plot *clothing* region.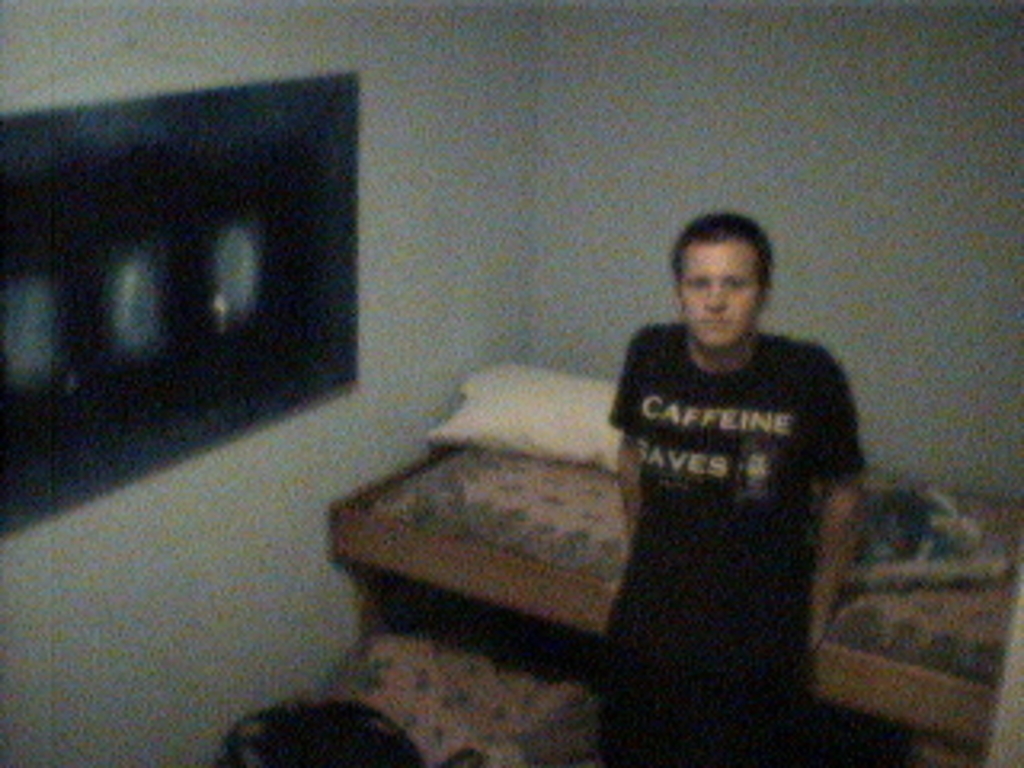
Plotted at (579,243,870,723).
